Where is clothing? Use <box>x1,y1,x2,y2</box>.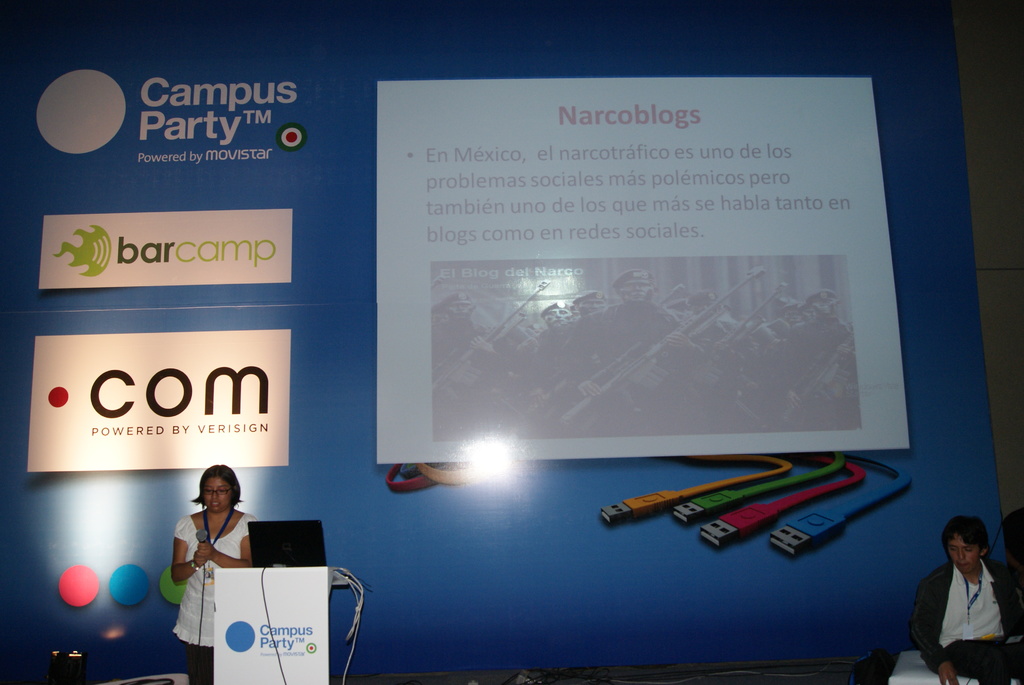
<box>913,555,1019,671</box>.
